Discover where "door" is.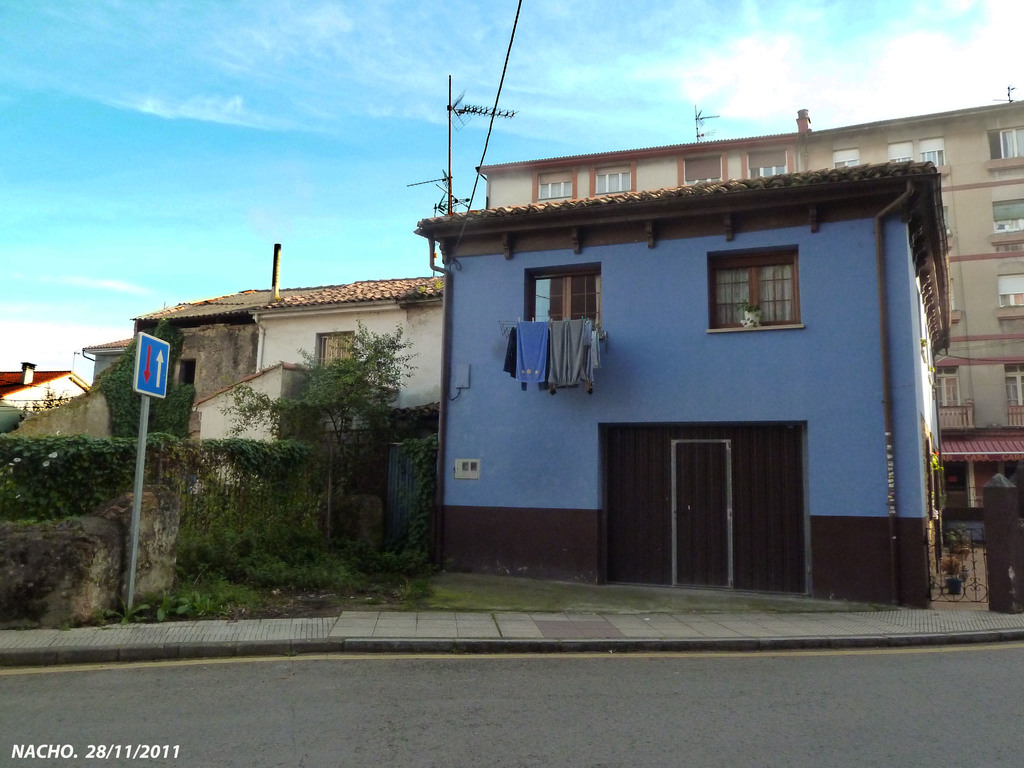
Discovered at crop(660, 441, 735, 584).
